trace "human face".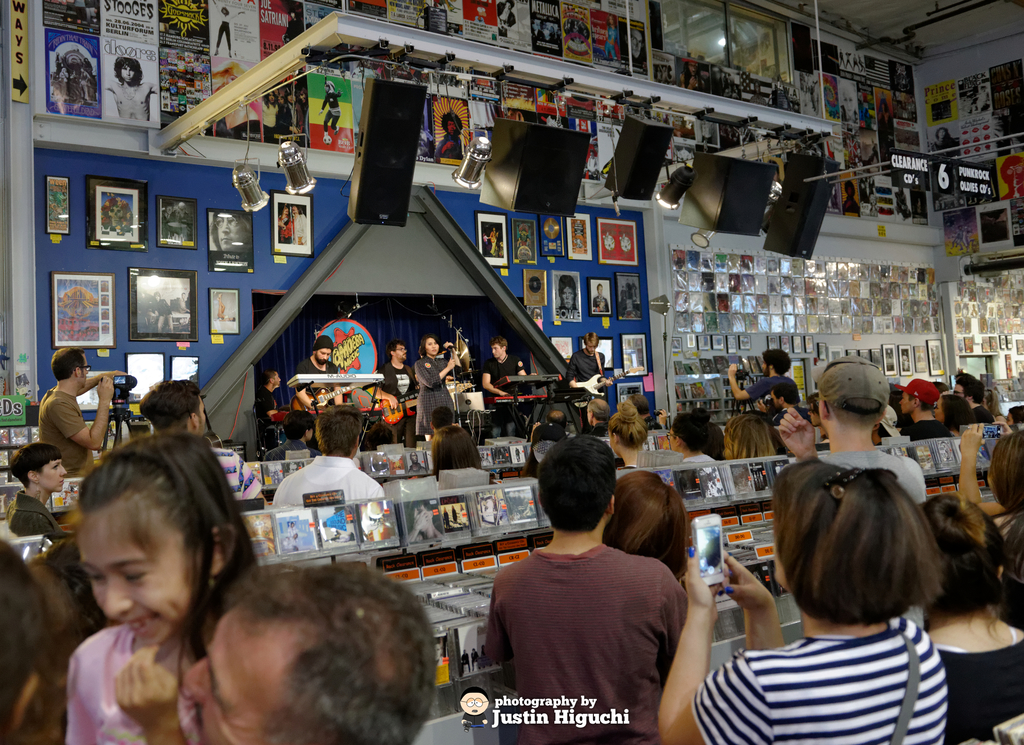
Traced to box(586, 342, 596, 354).
